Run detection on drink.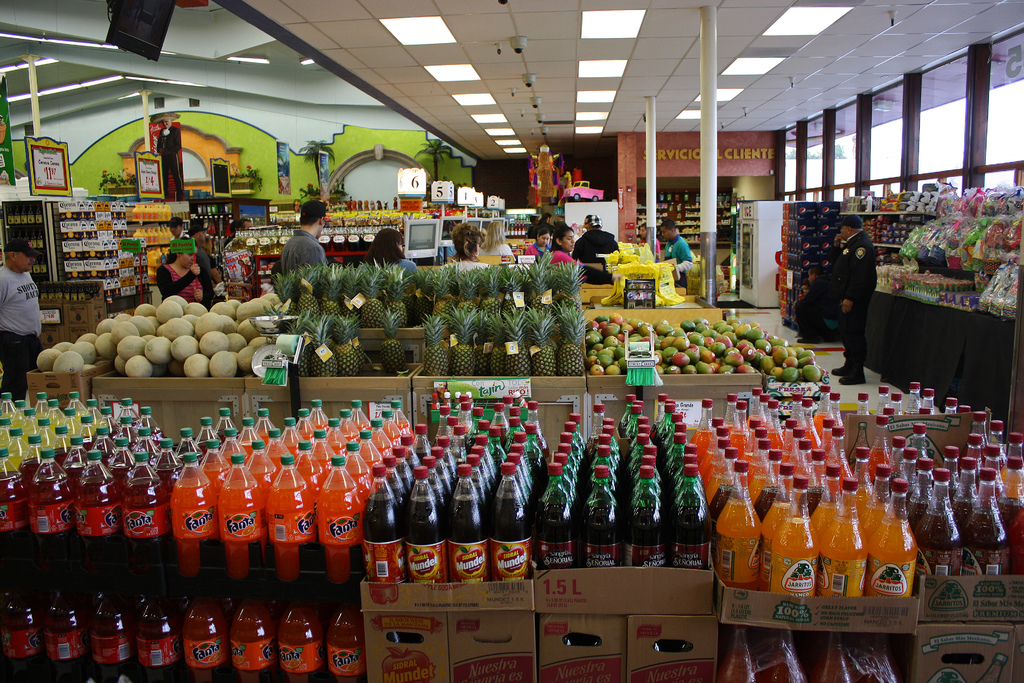
Result: (x1=527, y1=401, x2=548, y2=463).
